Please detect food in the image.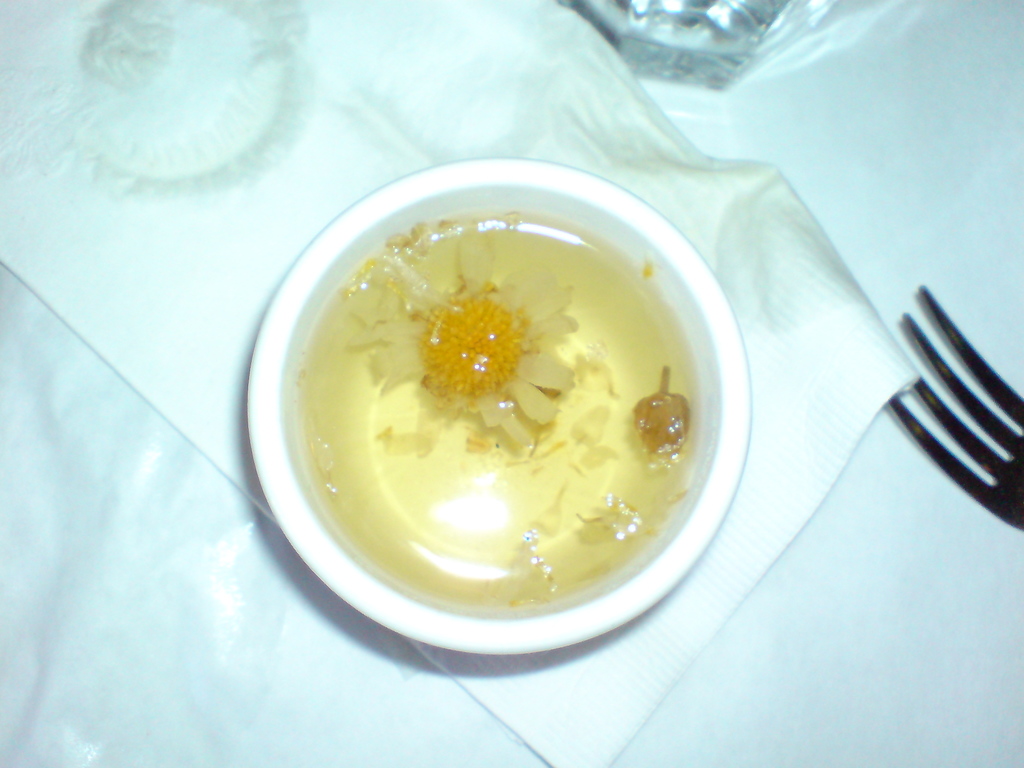
[left=276, top=189, right=737, bottom=612].
